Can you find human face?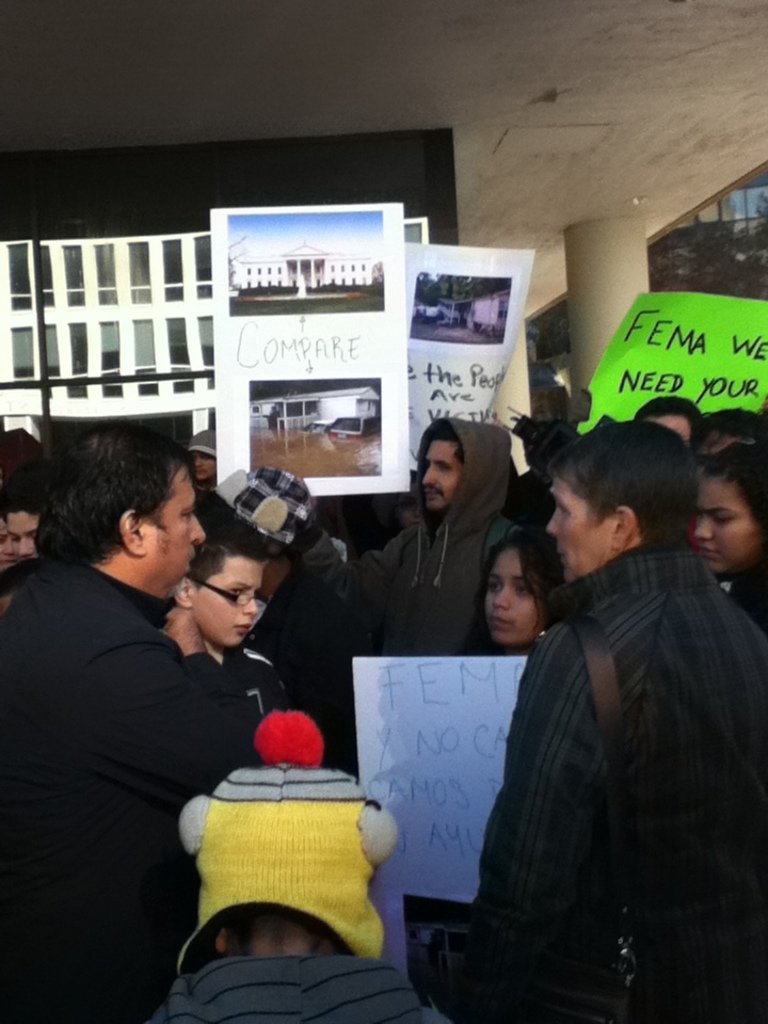
Yes, bounding box: {"left": 0, "top": 534, "right": 19, "bottom": 581}.
